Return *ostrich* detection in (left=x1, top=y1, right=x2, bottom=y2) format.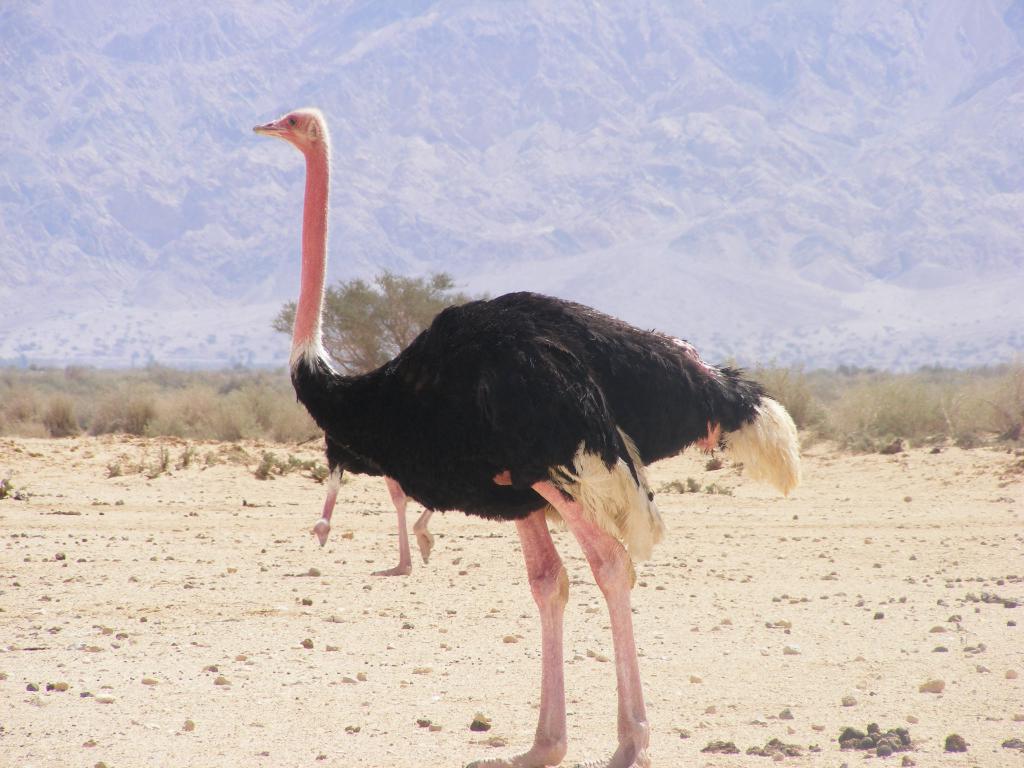
(left=249, top=102, right=801, bottom=762).
